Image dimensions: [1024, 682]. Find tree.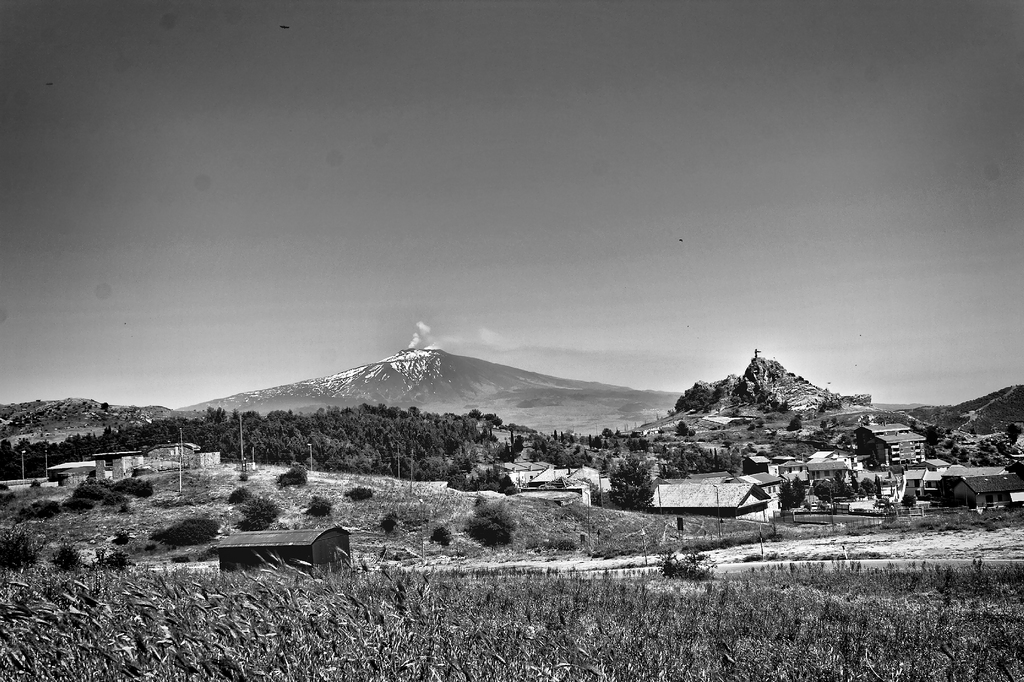
l=239, t=498, r=278, b=530.
